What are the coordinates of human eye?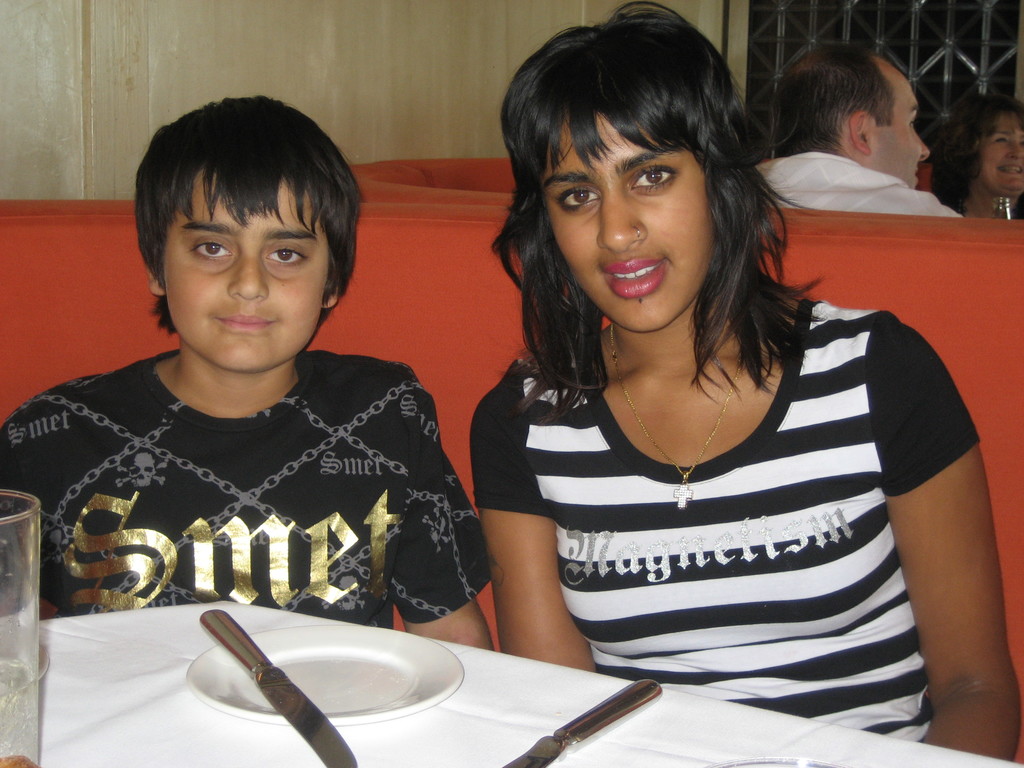
crop(186, 237, 235, 262).
